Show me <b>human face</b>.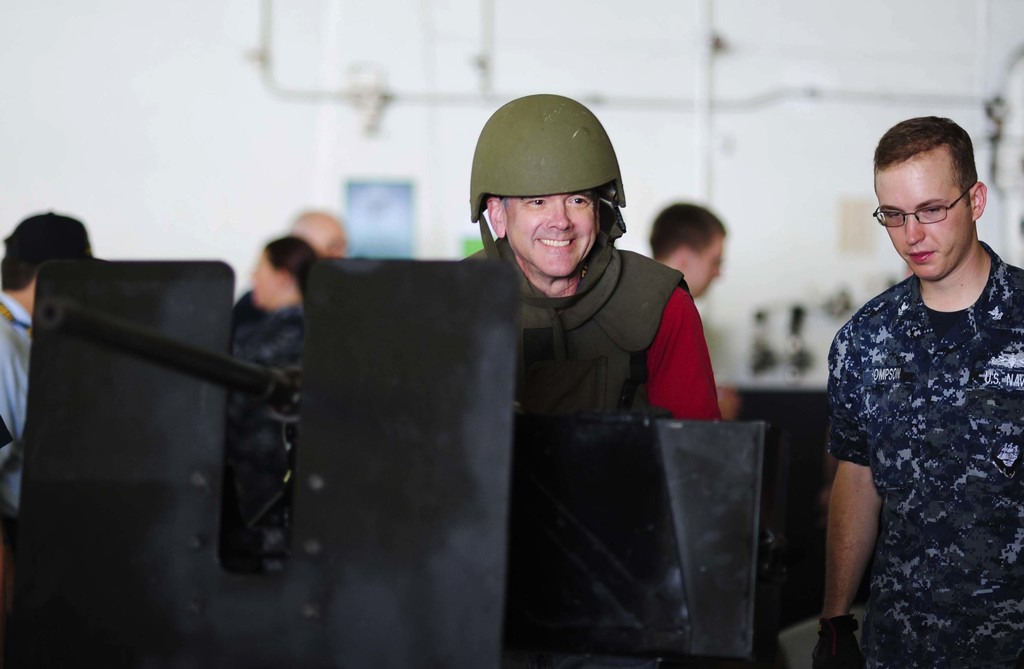
<b>human face</b> is here: select_region(253, 250, 282, 315).
